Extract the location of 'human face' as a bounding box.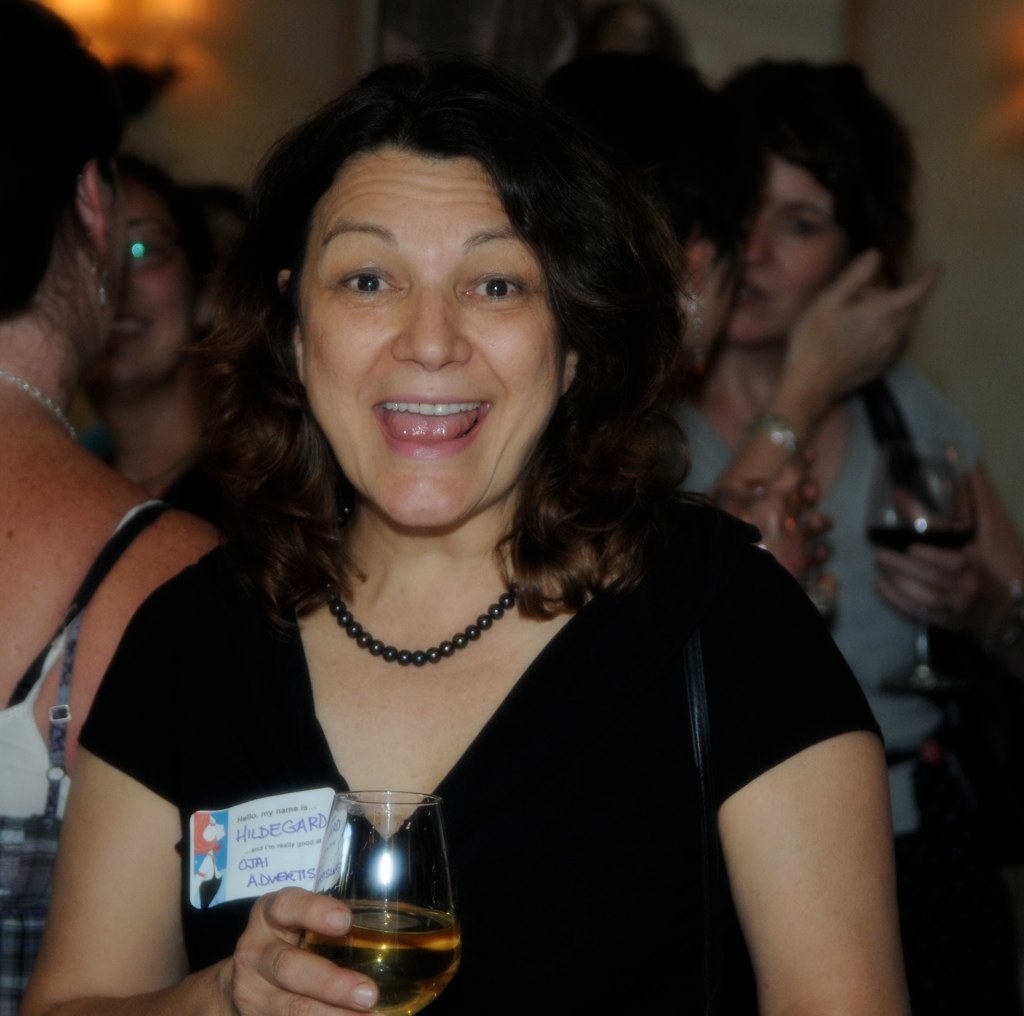
locate(301, 144, 572, 527).
